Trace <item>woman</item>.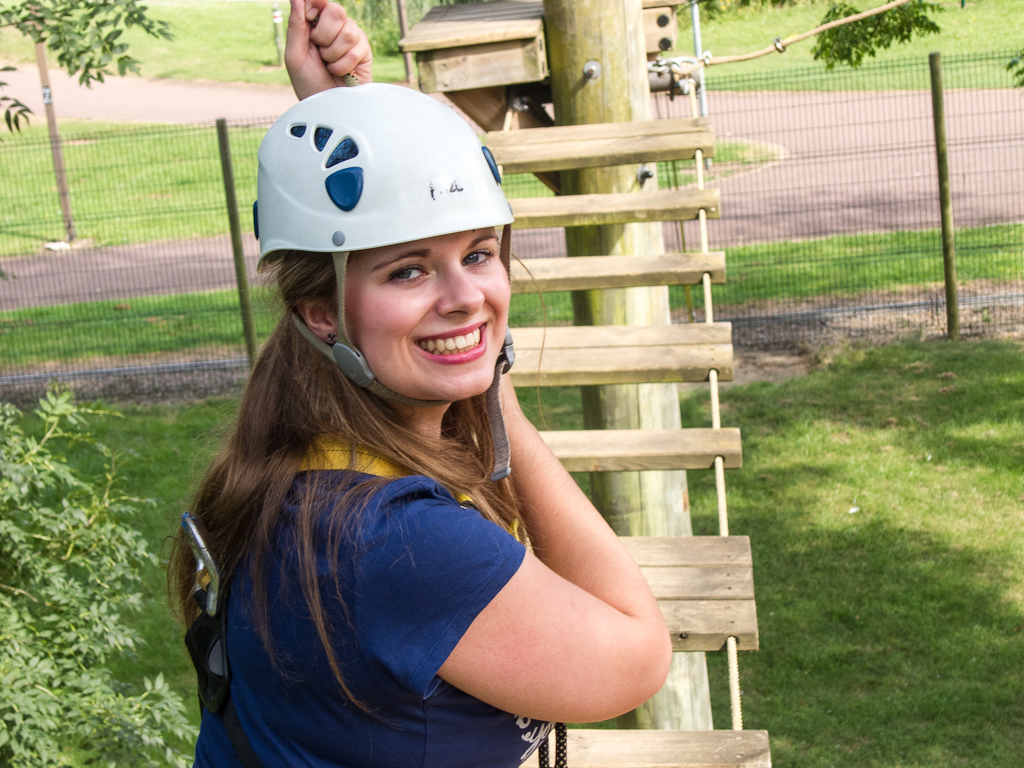
Traced to [150,101,708,767].
